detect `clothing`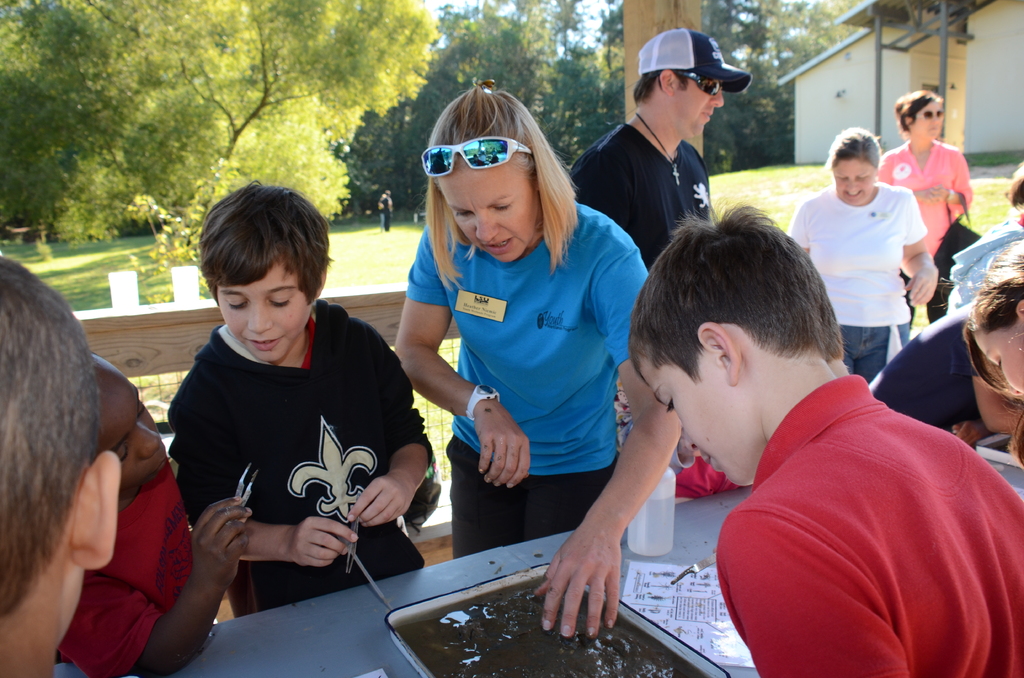
(left=827, top=330, right=888, bottom=385)
